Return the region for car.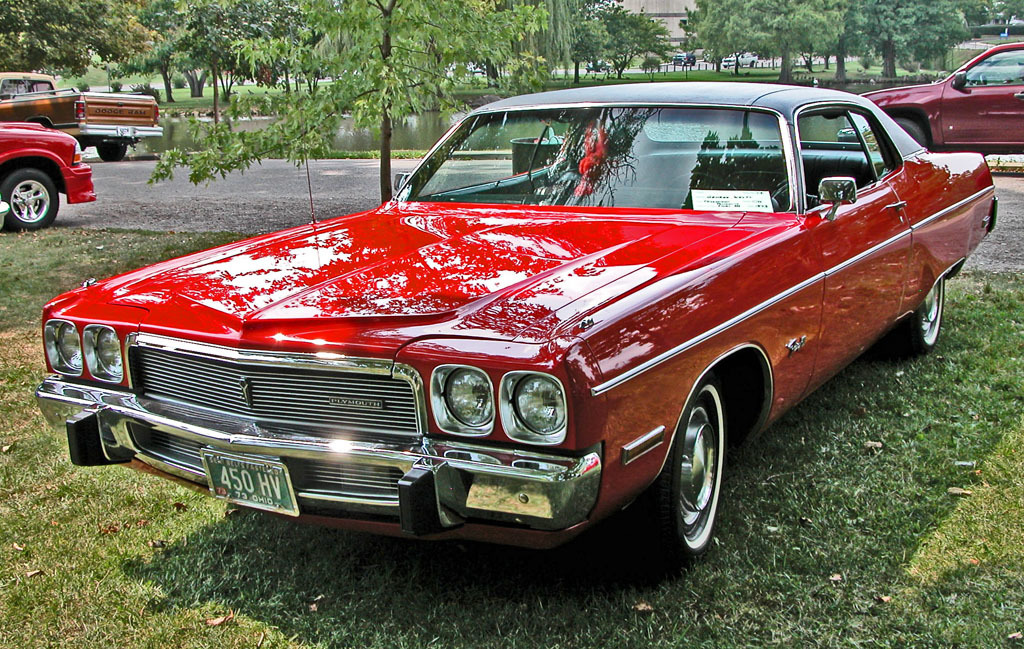
select_region(0, 122, 96, 231).
